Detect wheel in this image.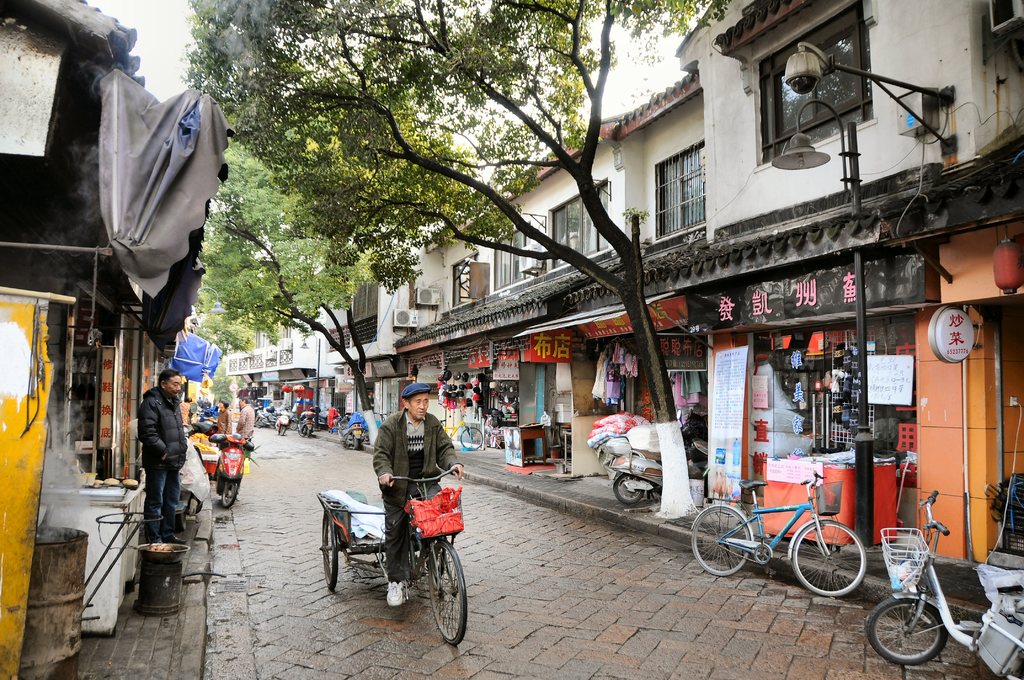
Detection: select_region(866, 592, 950, 665).
